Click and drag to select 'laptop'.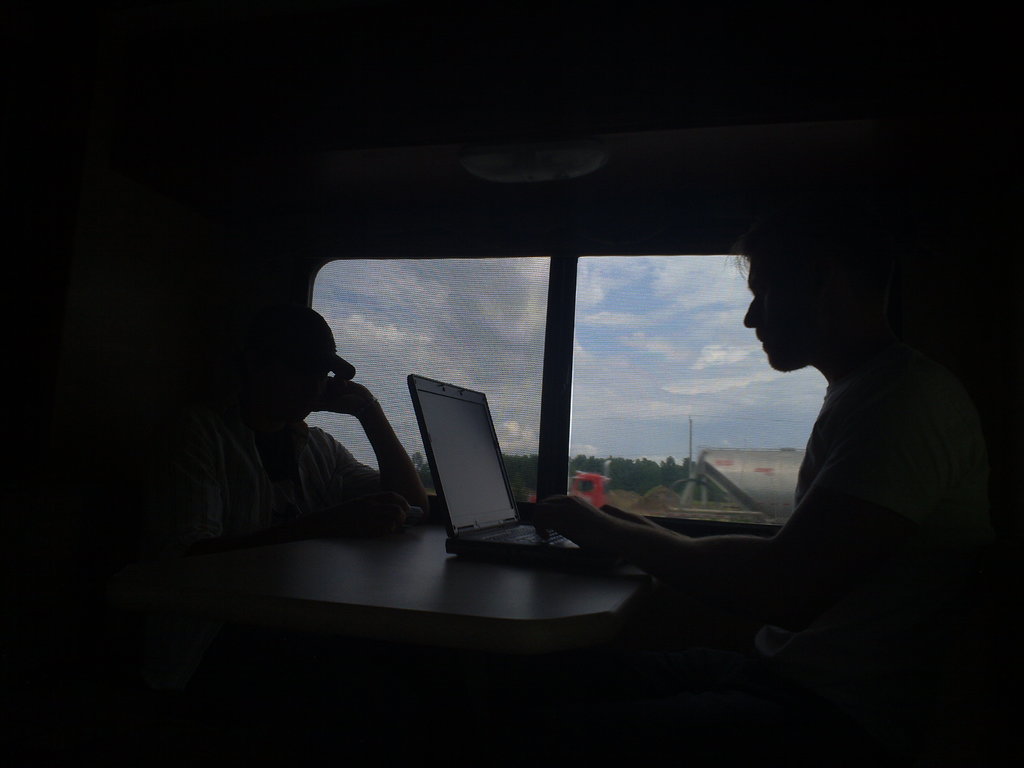
Selection: x1=404 y1=372 x2=573 y2=569.
